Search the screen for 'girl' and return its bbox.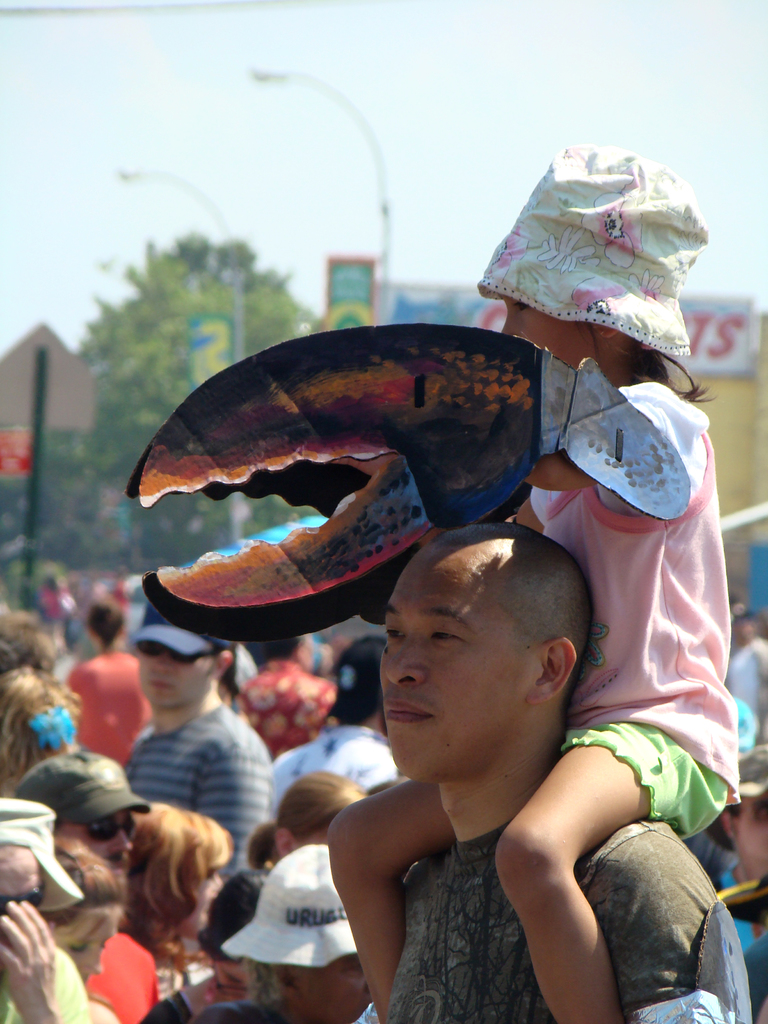
Found: bbox=[128, 140, 742, 1023].
